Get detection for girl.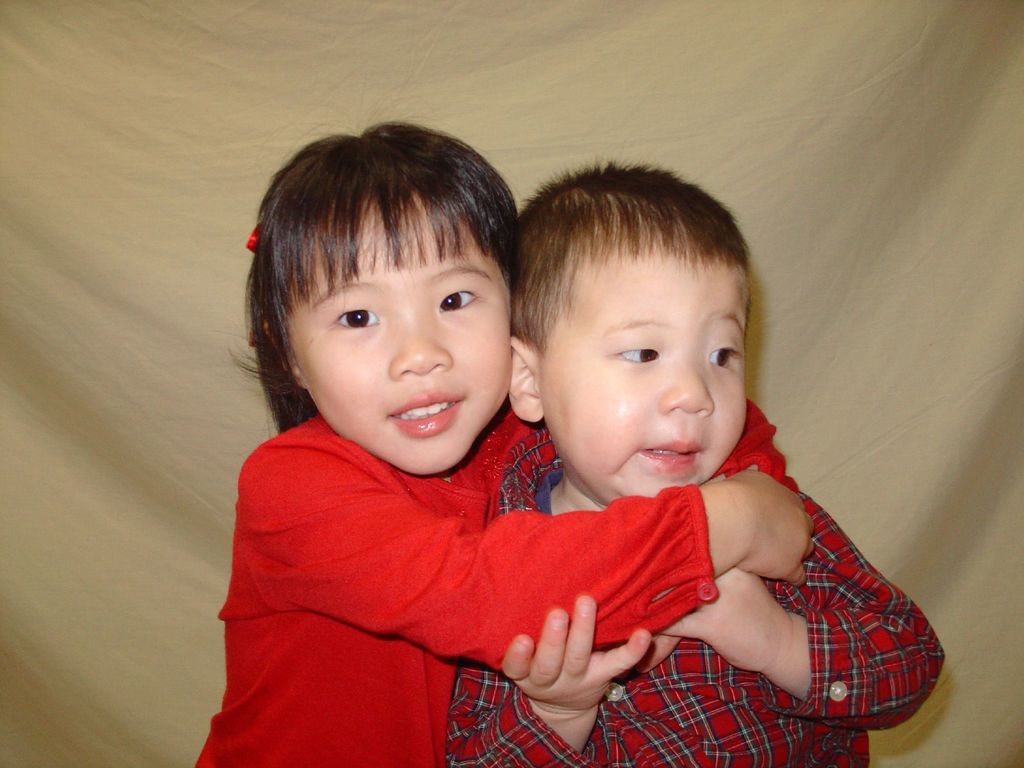
Detection: pyautogui.locateOnScreen(193, 122, 813, 767).
